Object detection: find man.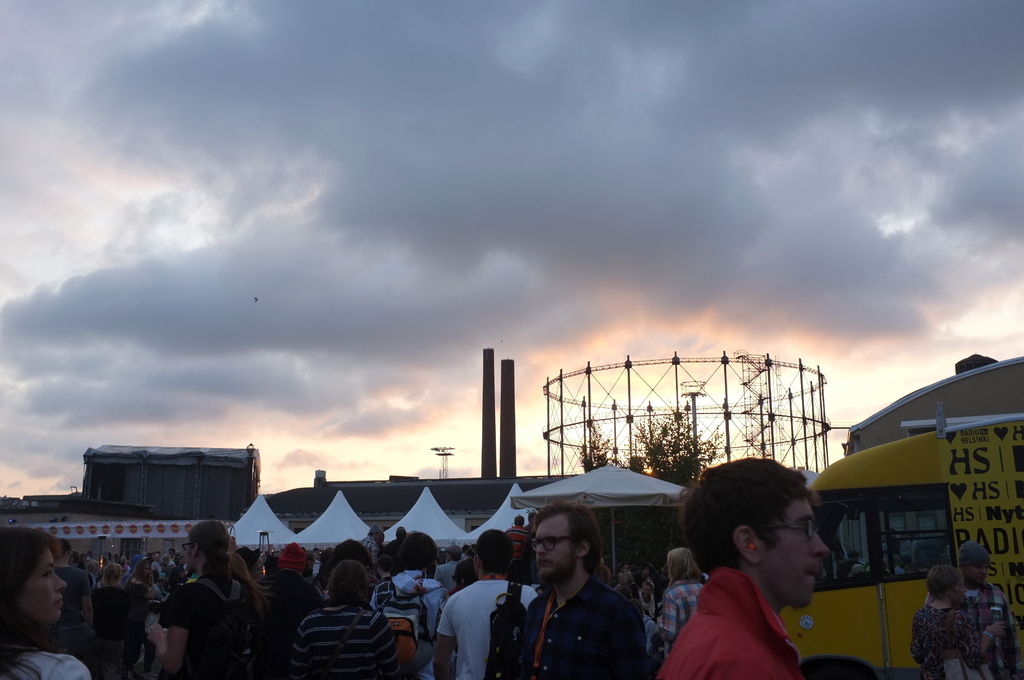
372, 528, 452, 679.
